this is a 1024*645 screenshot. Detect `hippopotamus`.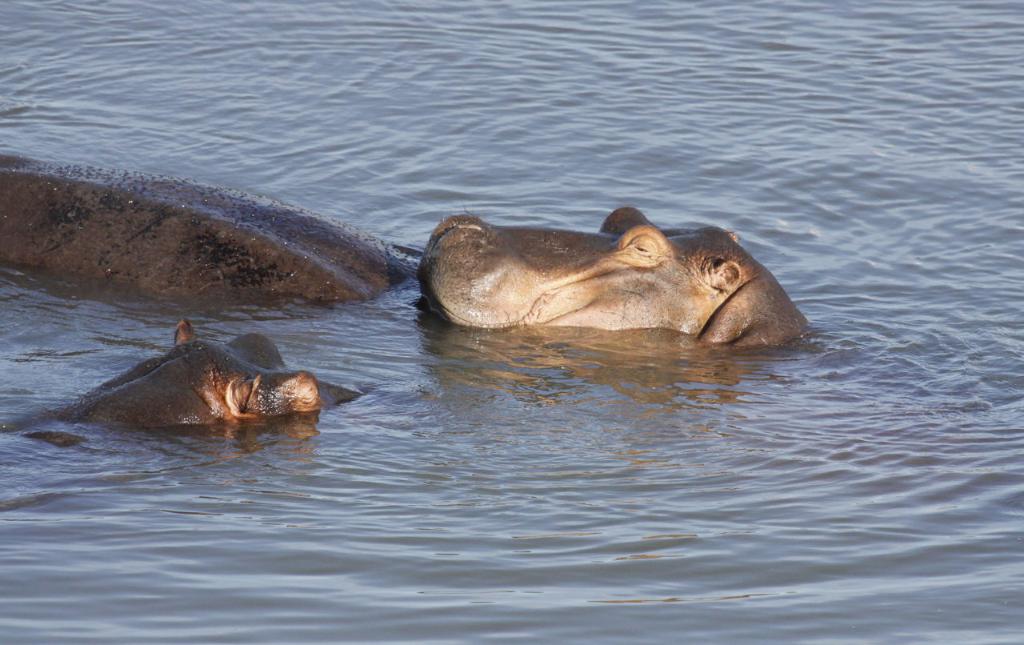
x1=66, y1=323, x2=362, y2=437.
